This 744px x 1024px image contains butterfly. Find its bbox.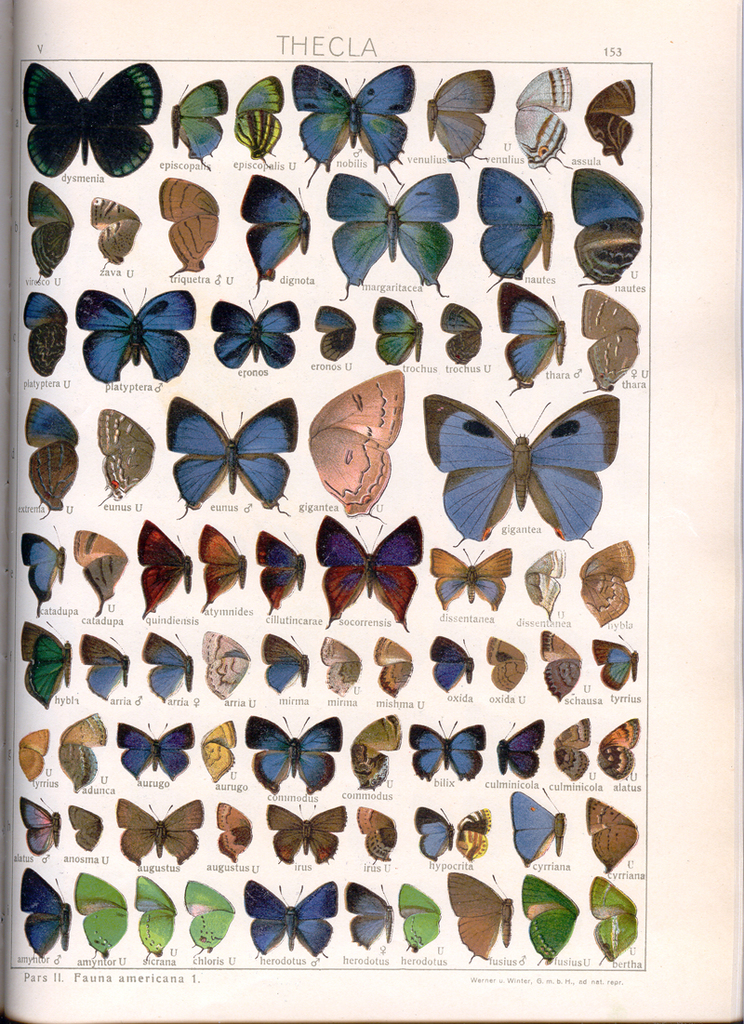
left=421, top=629, right=480, bottom=705.
